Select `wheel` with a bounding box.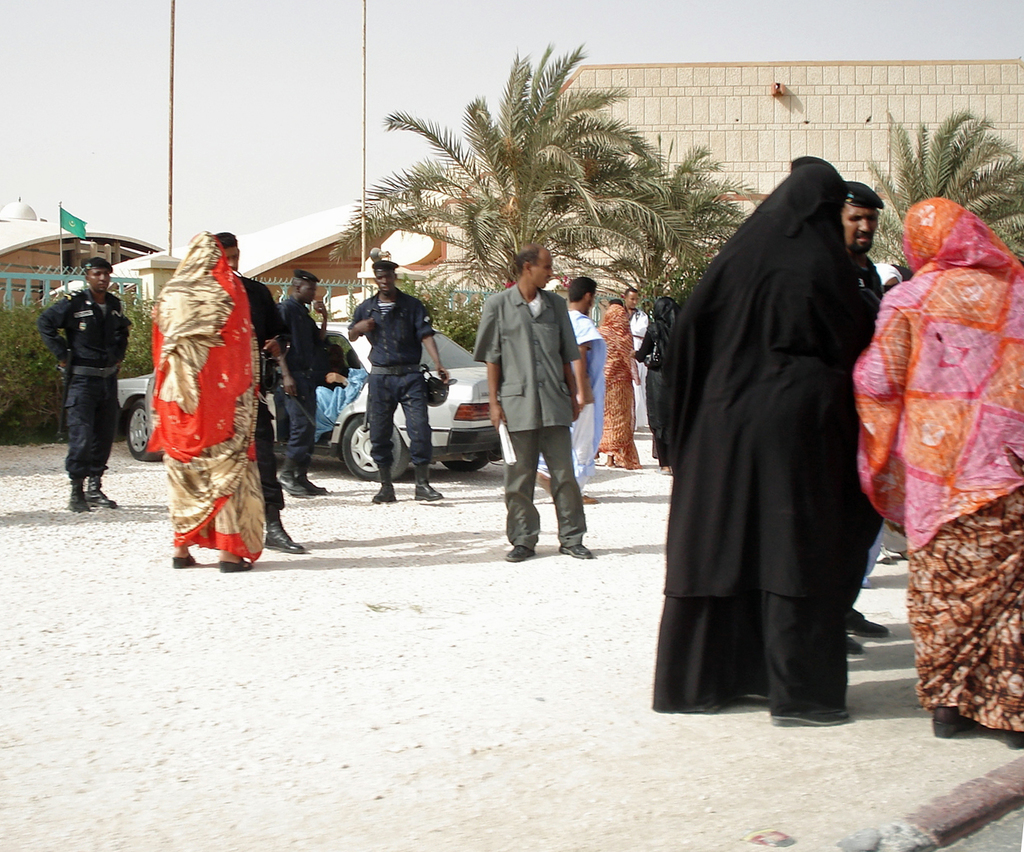
114,391,165,466.
